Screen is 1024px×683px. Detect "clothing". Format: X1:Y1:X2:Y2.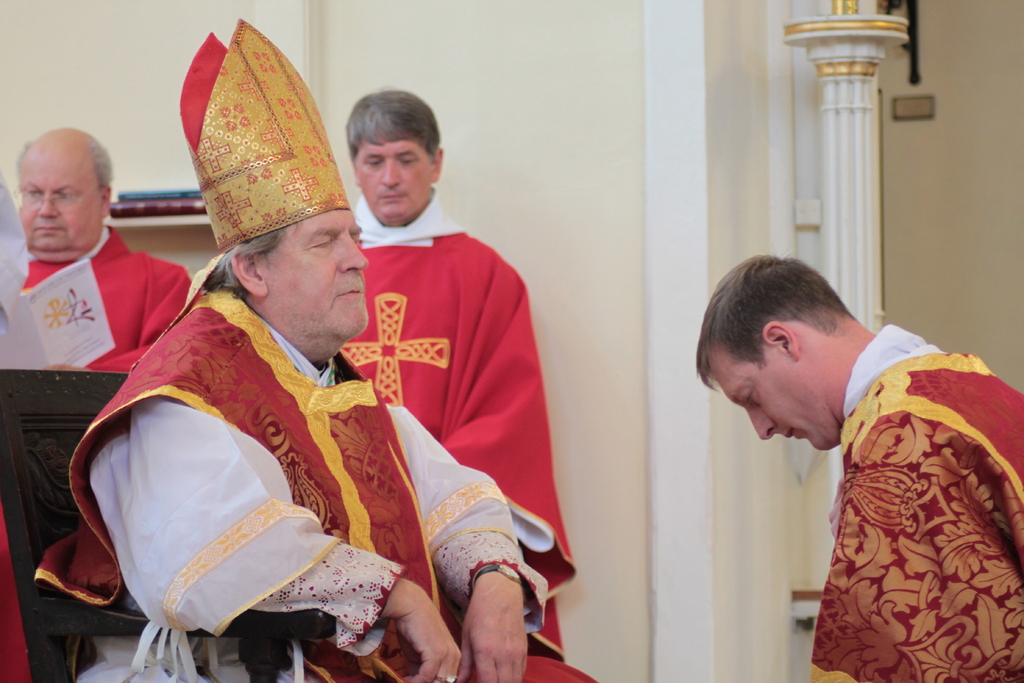
810:322:1023:682.
